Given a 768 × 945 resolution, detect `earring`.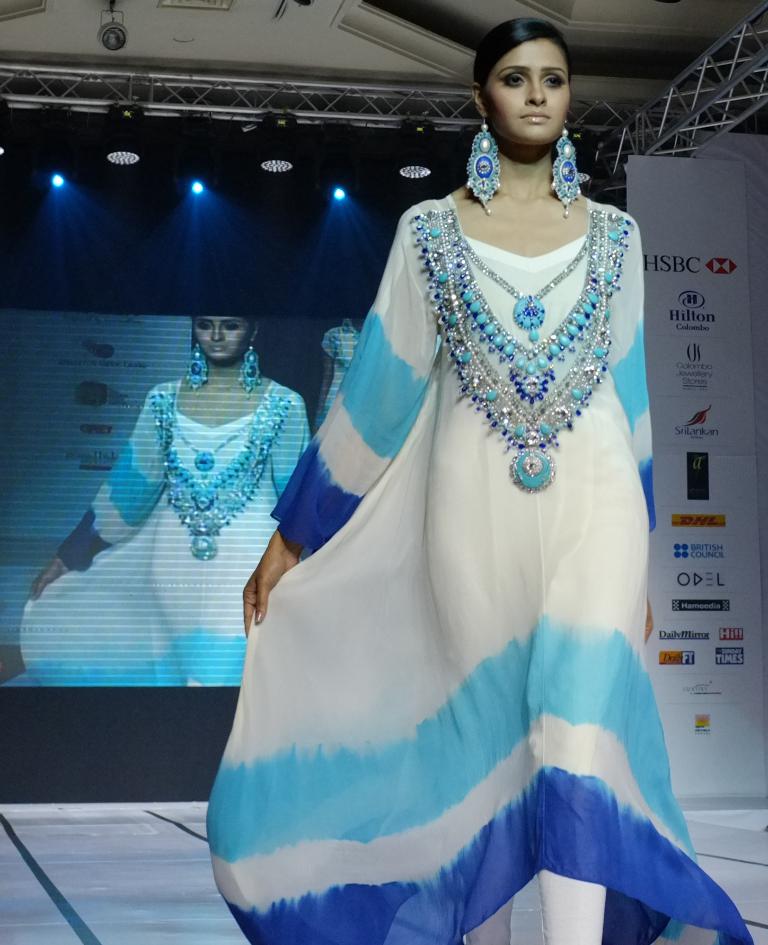
{"x1": 545, "y1": 117, "x2": 582, "y2": 215}.
